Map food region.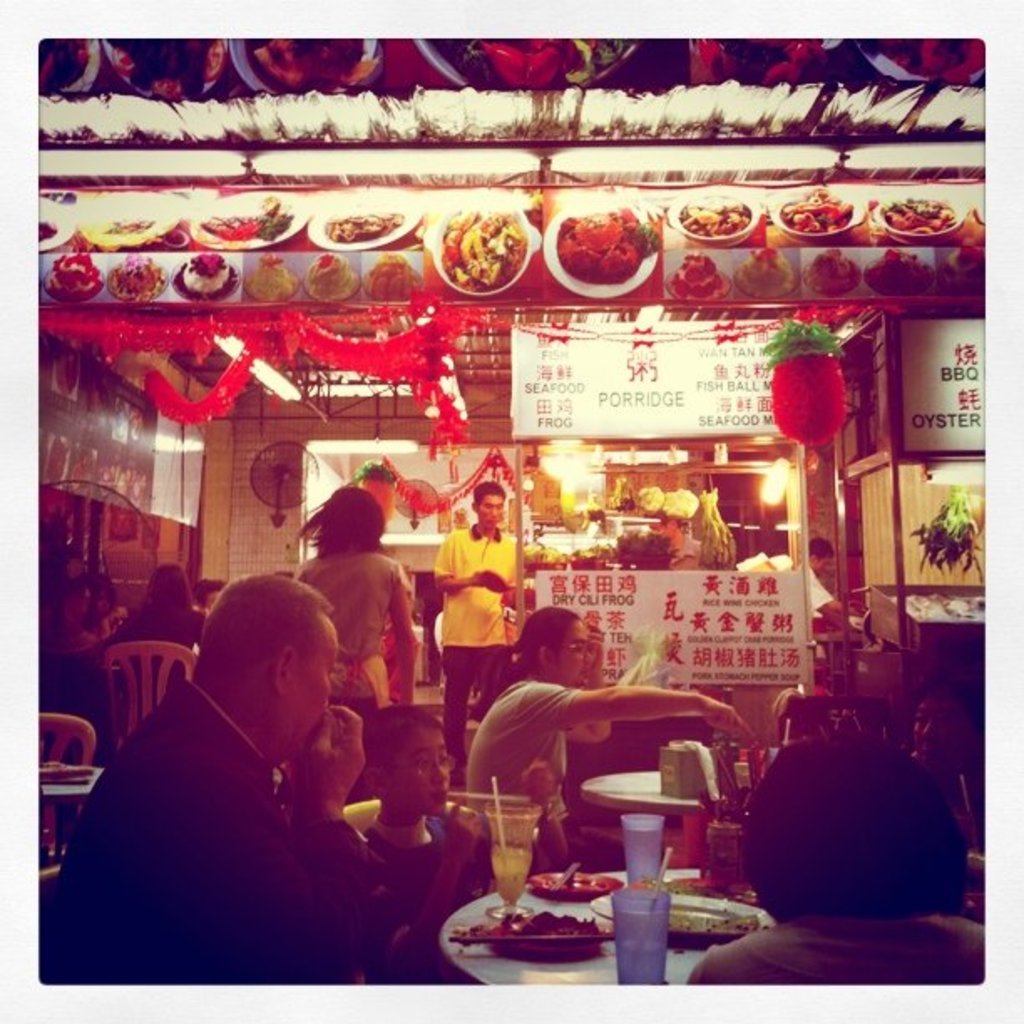
Mapped to [674, 197, 760, 243].
